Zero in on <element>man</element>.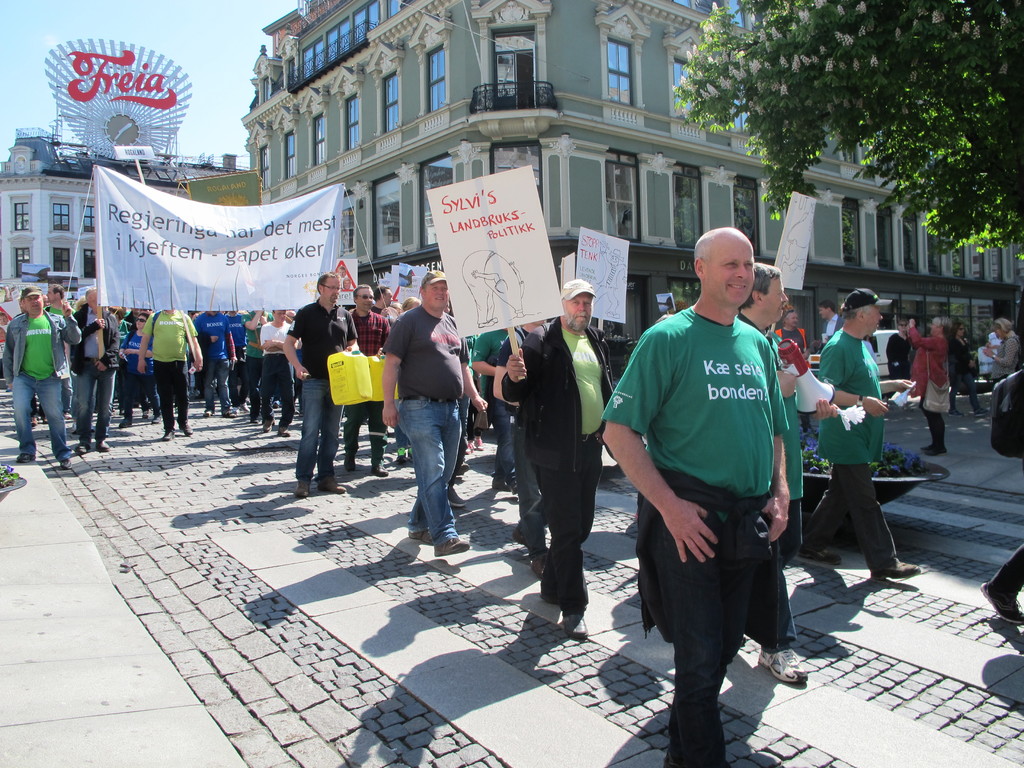
Zeroed in: <box>138,310,208,444</box>.
